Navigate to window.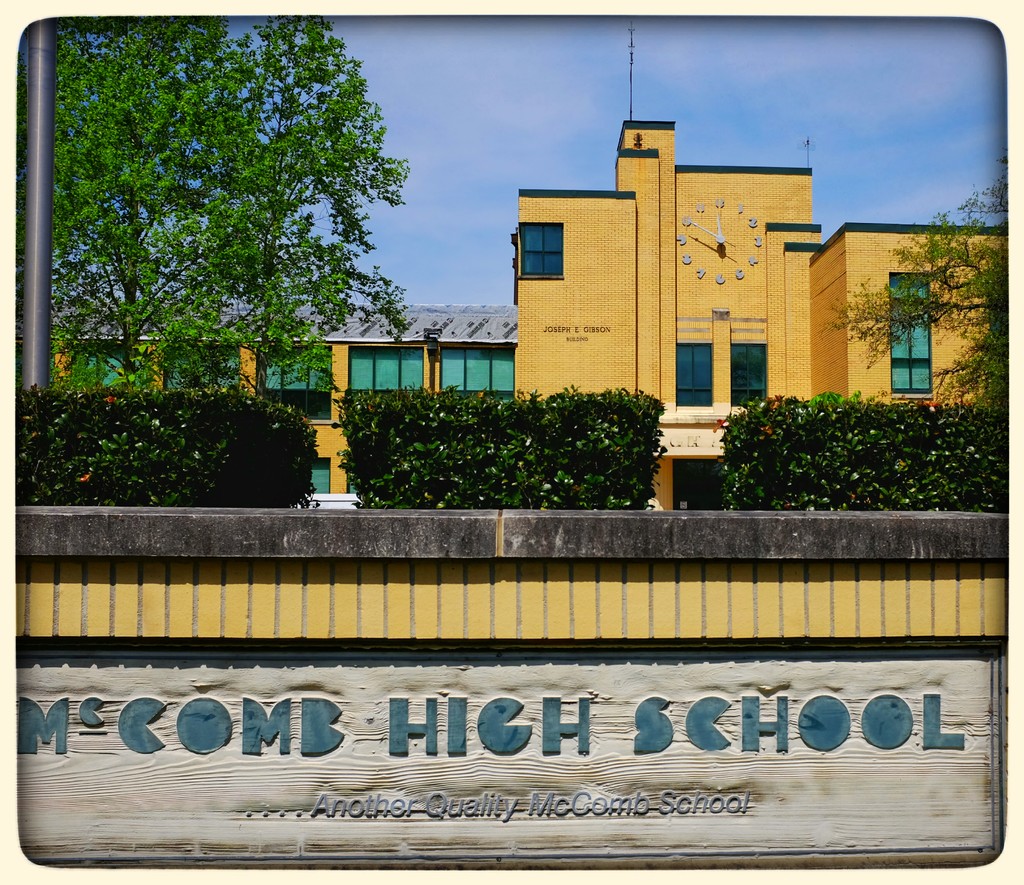
Navigation target: [77,353,142,393].
